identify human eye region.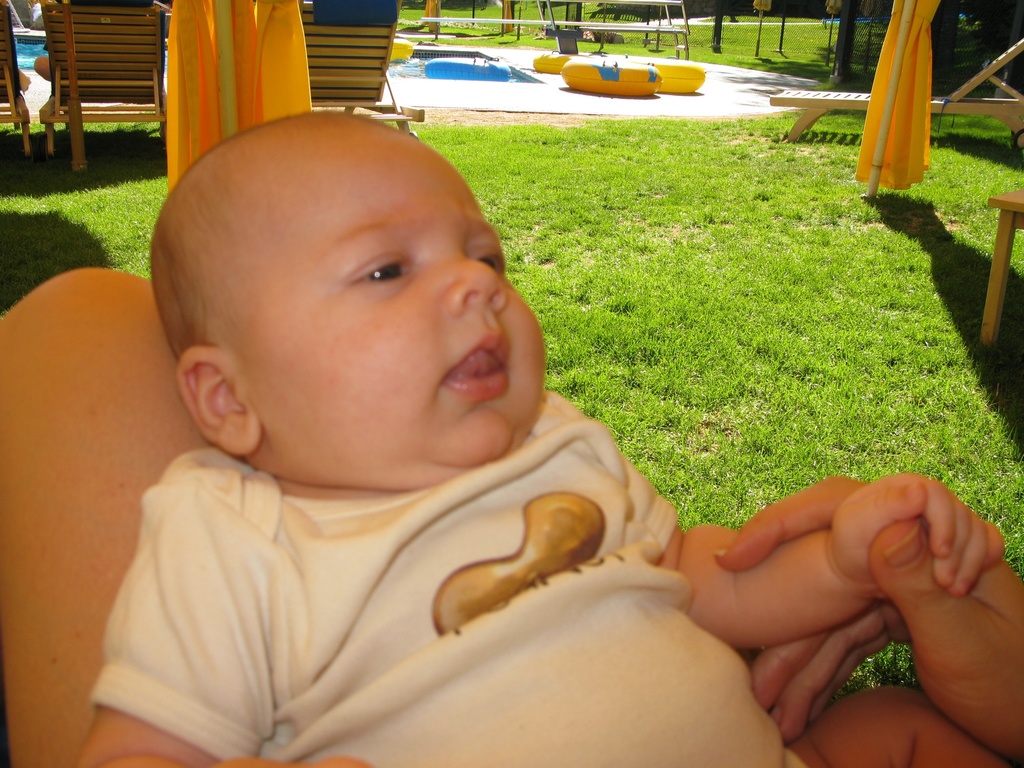
Region: [339, 250, 414, 288].
